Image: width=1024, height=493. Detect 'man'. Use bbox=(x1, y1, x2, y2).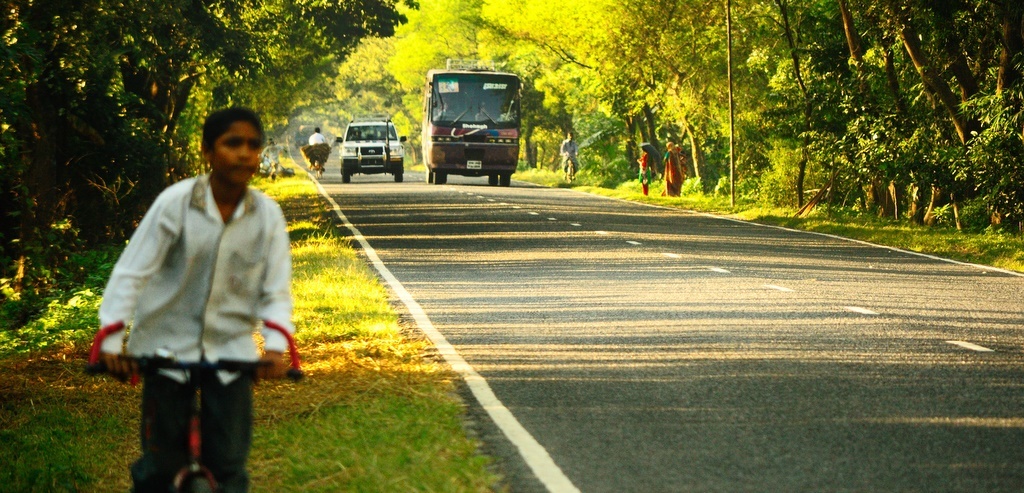
bbox=(436, 100, 460, 122).
